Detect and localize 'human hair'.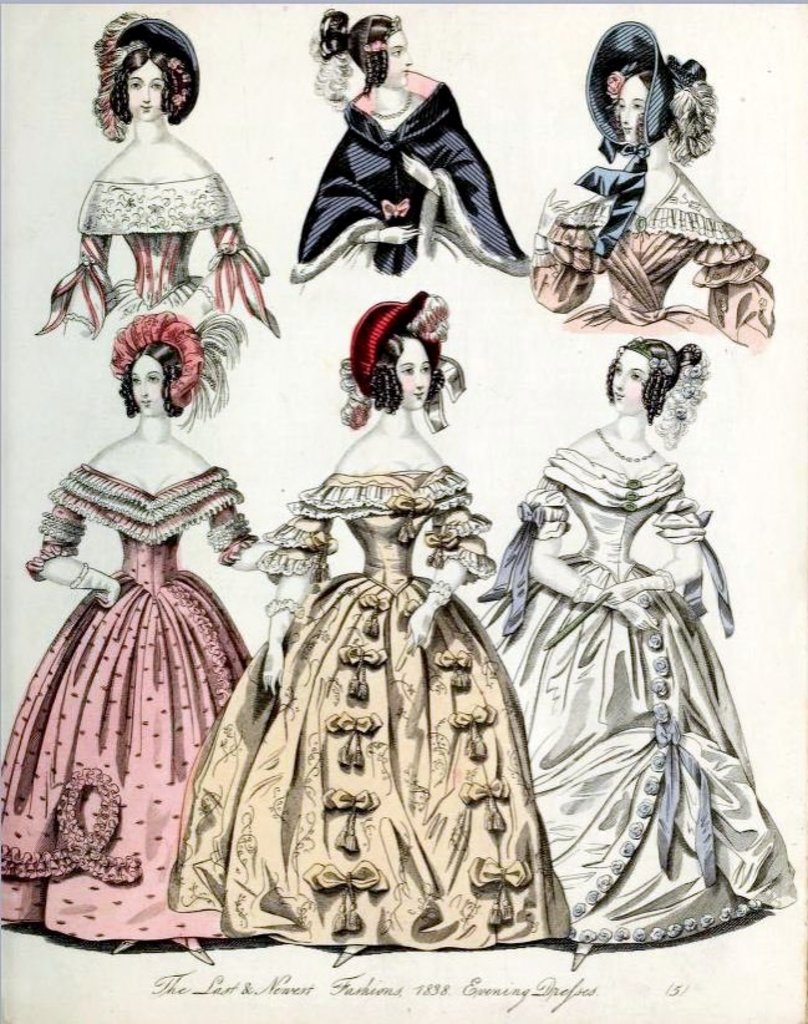
Localized at <region>312, 10, 403, 113</region>.
